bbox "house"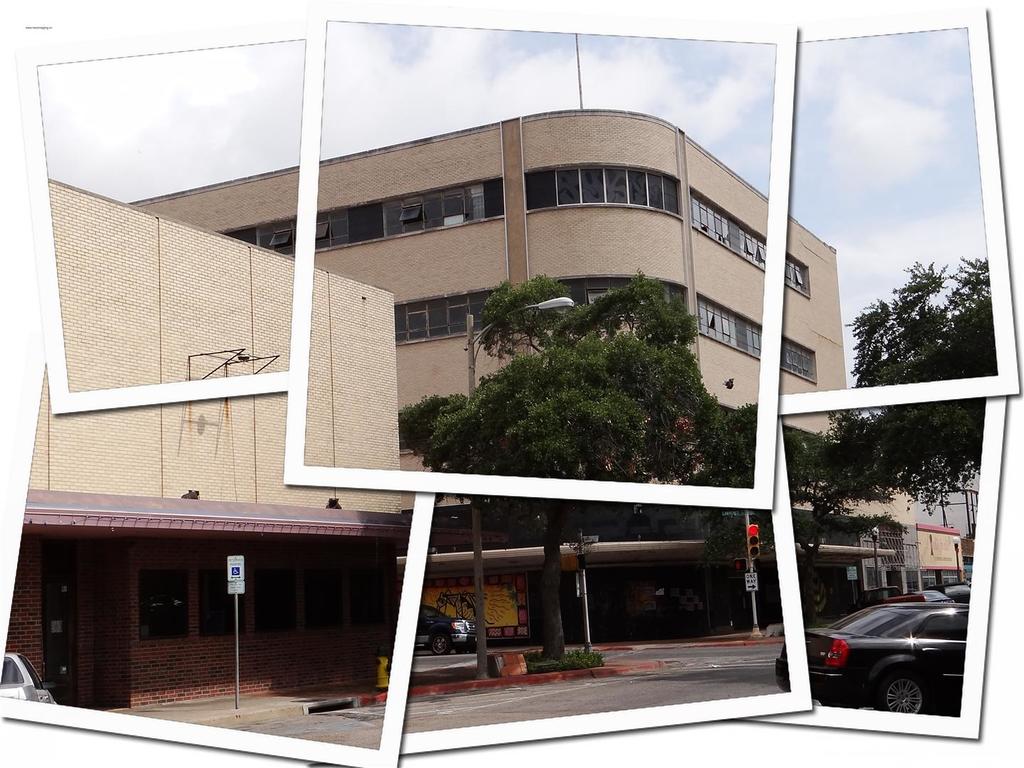
bbox=(125, 100, 853, 641)
